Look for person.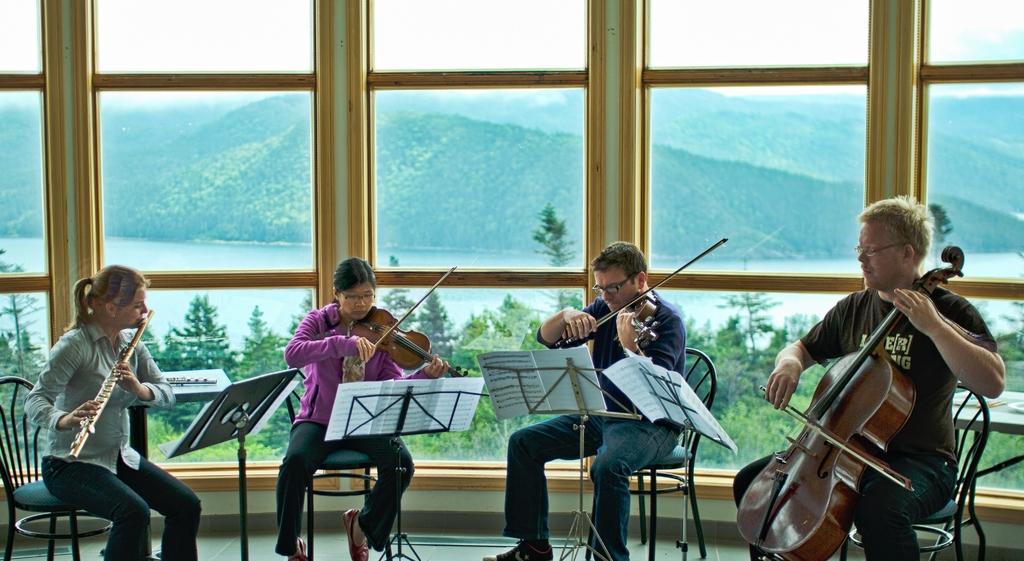
Found: 29 266 203 560.
